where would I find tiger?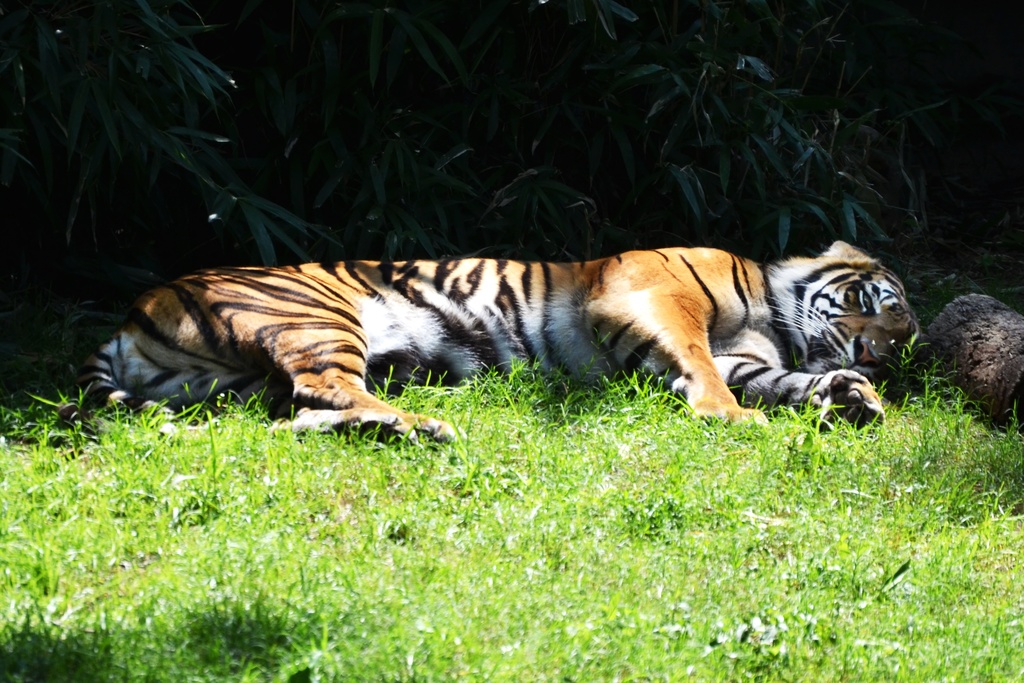
At select_region(60, 239, 925, 449).
